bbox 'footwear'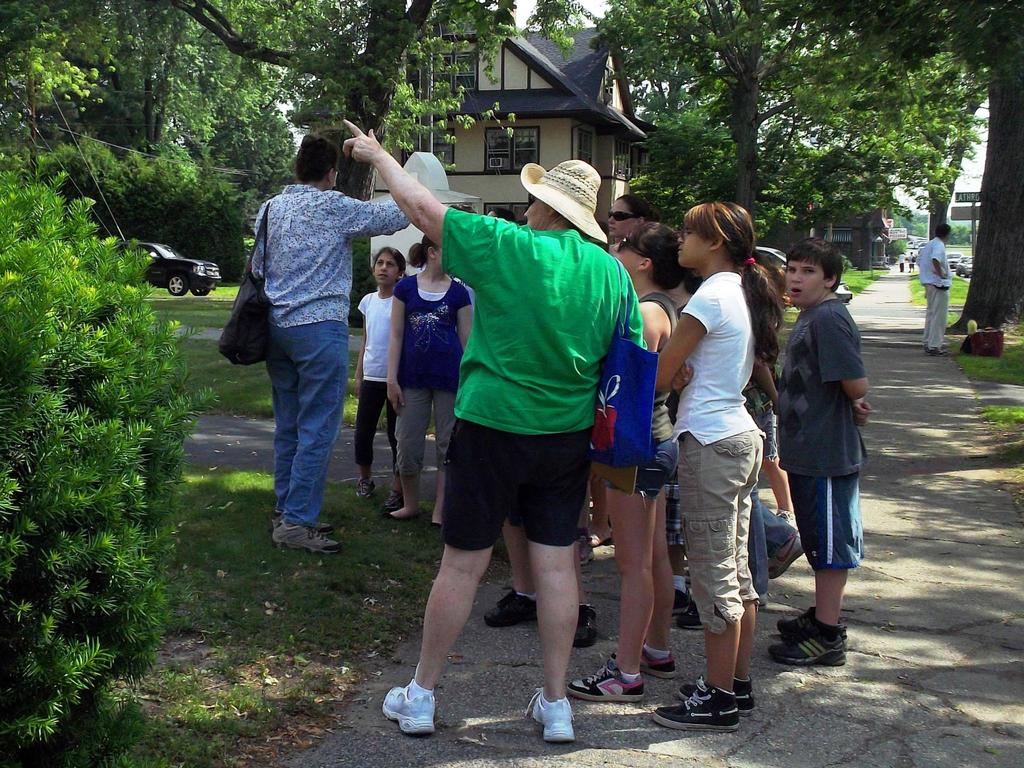
779:508:799:527
